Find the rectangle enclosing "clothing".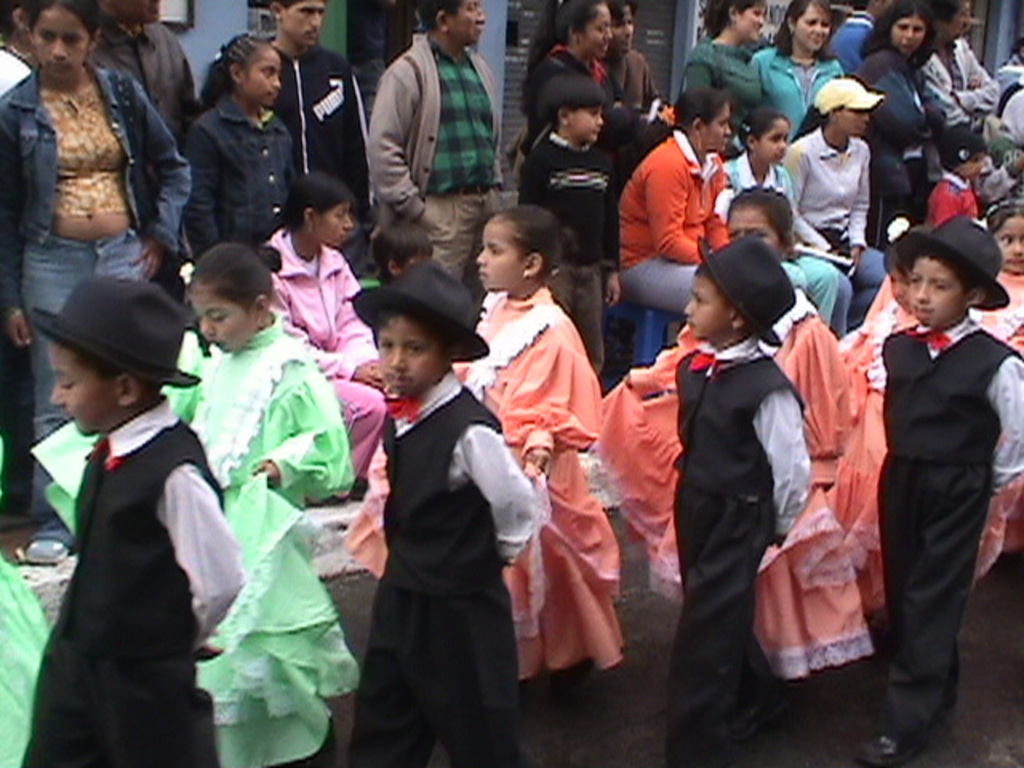
box=[186, 98, 298, 275].
